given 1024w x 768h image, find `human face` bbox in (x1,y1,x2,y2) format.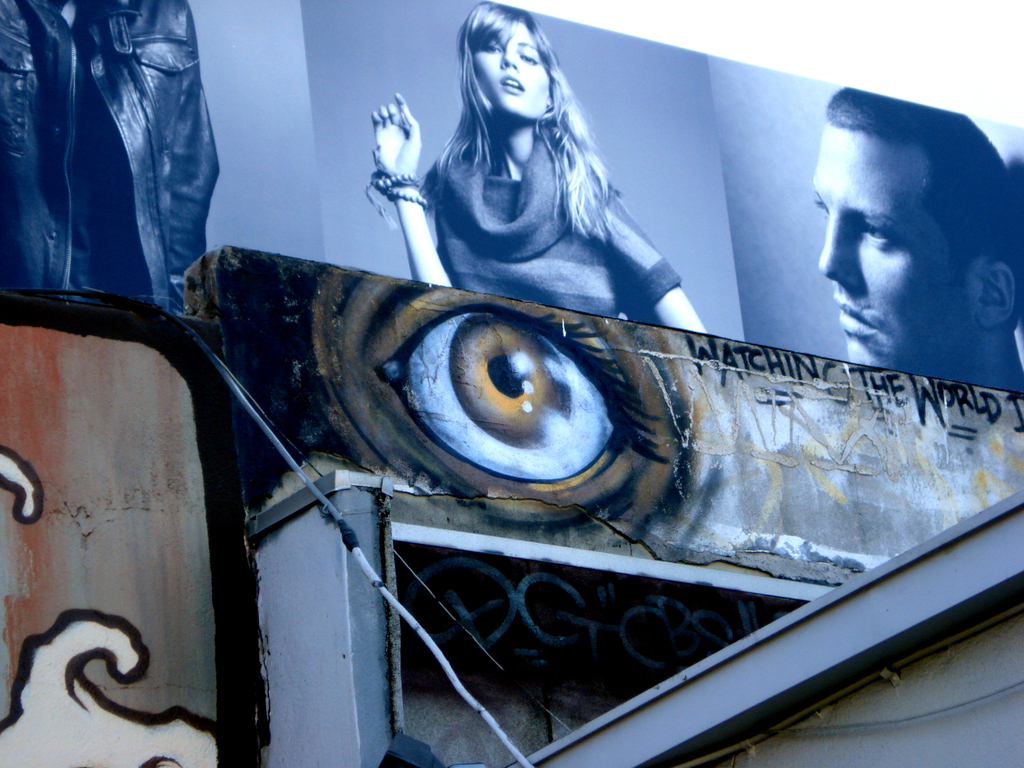
(797,108,973,387).
